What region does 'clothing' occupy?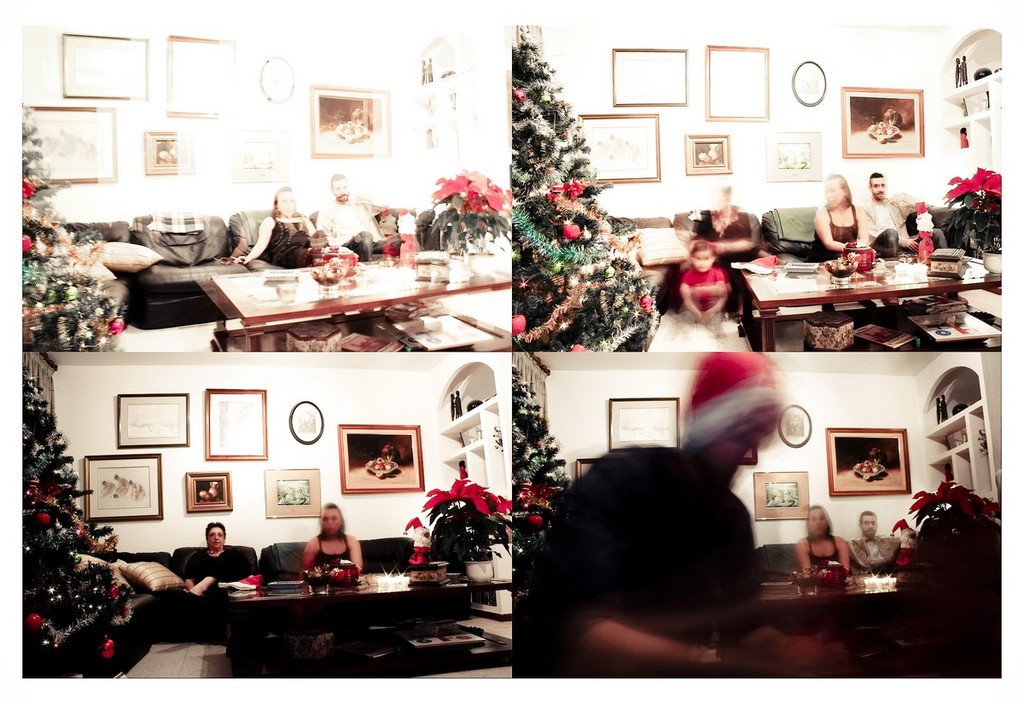
[left=800, top=532, right=842, bottom=573].
